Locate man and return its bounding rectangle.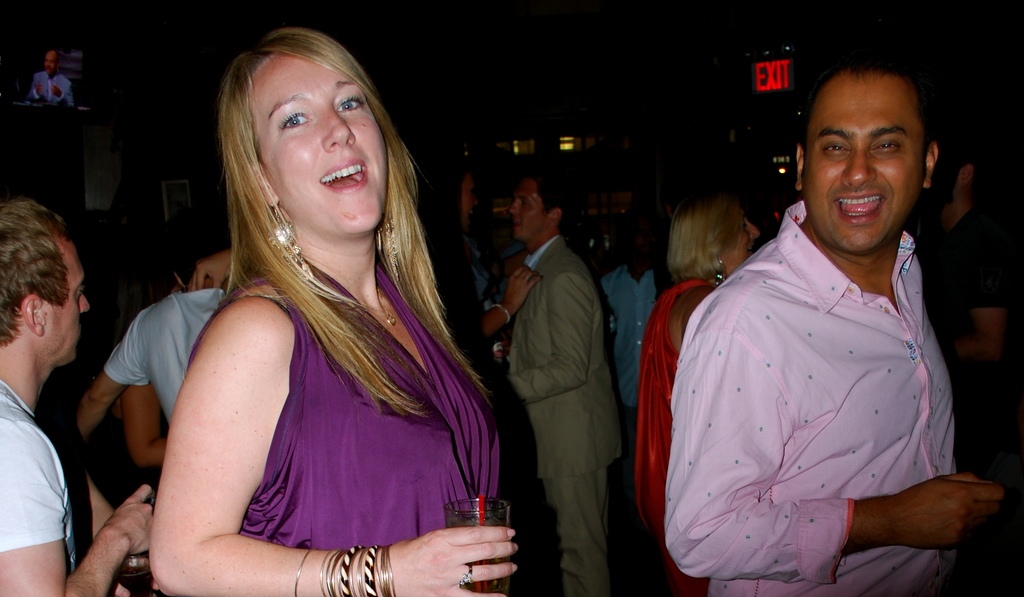
crop(499, 161, 627, 596).
